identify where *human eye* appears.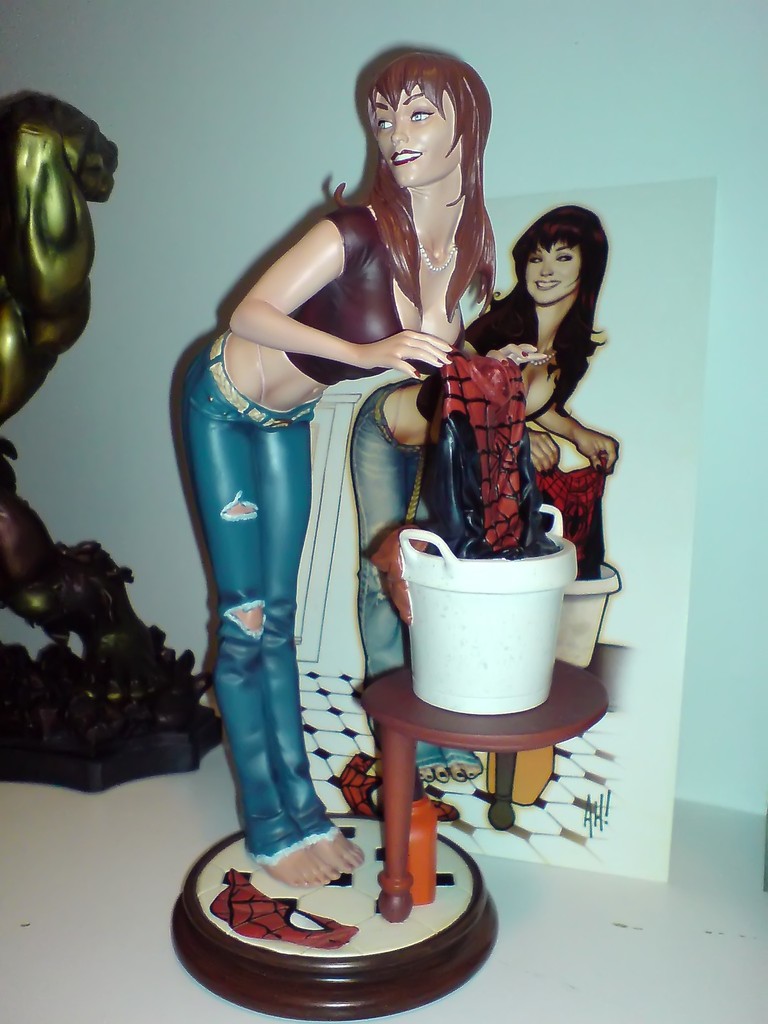
Appears at rect(544, 252, 574, 266).
